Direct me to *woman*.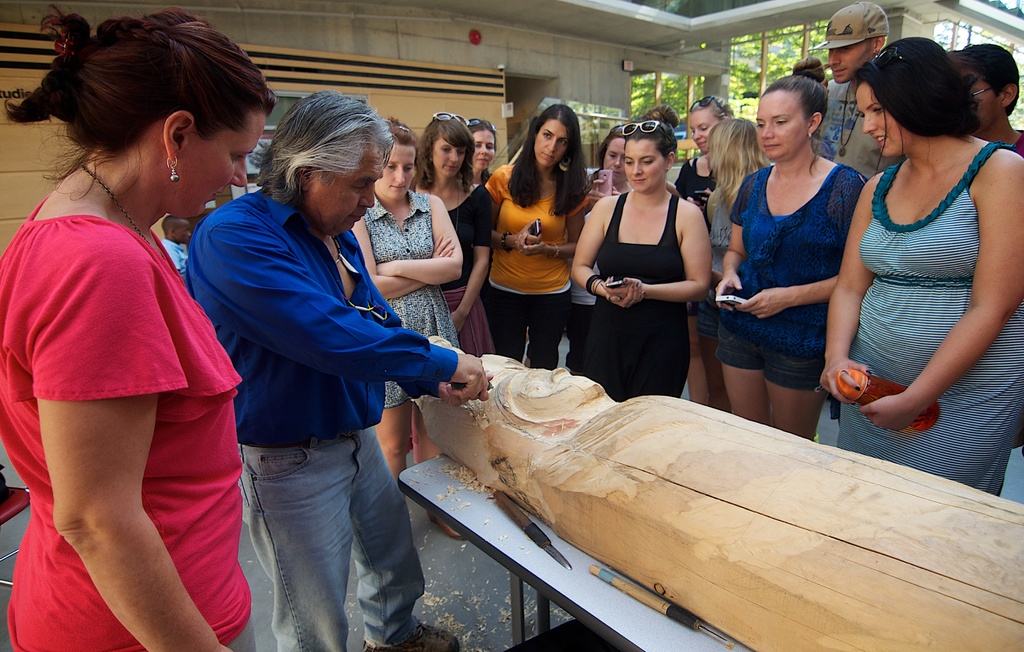
Direction: box=[351, 115, 463, 543].
